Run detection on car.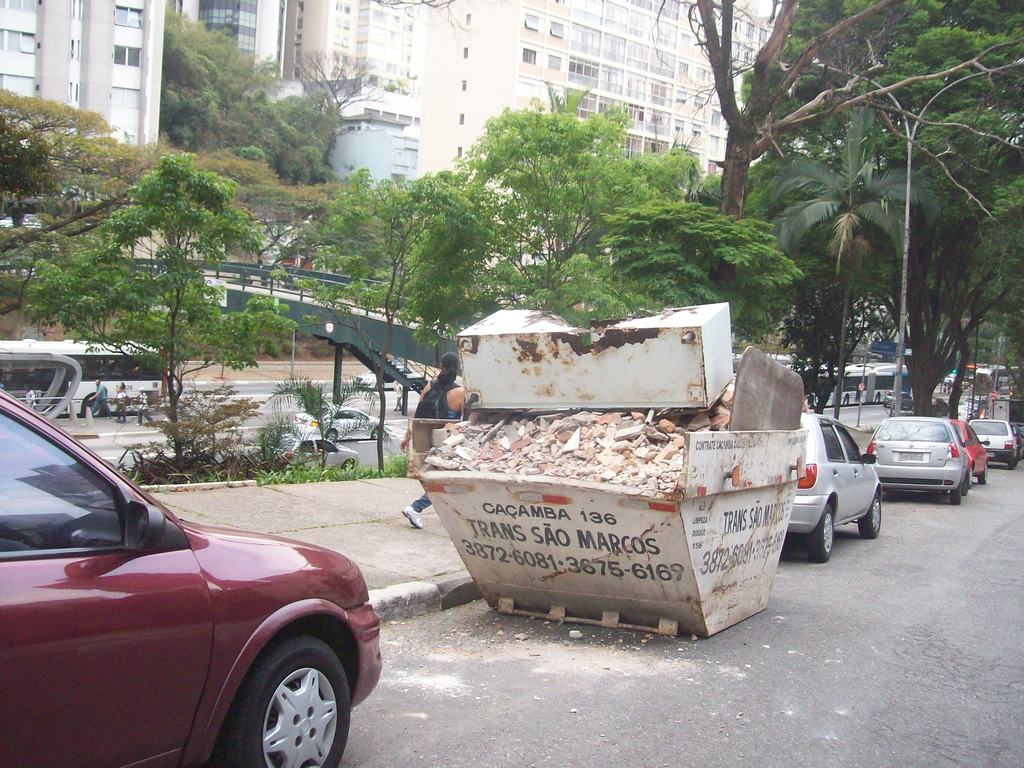
Result: crop(0, 386, 386, 767).
